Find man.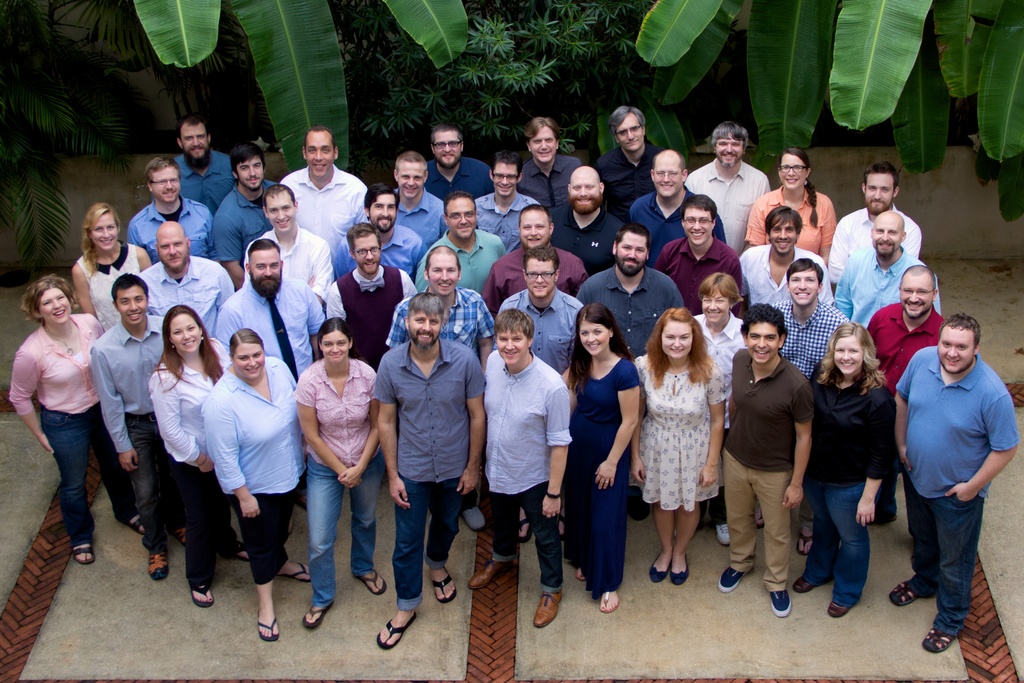
box(135, 219, 234, 346).
